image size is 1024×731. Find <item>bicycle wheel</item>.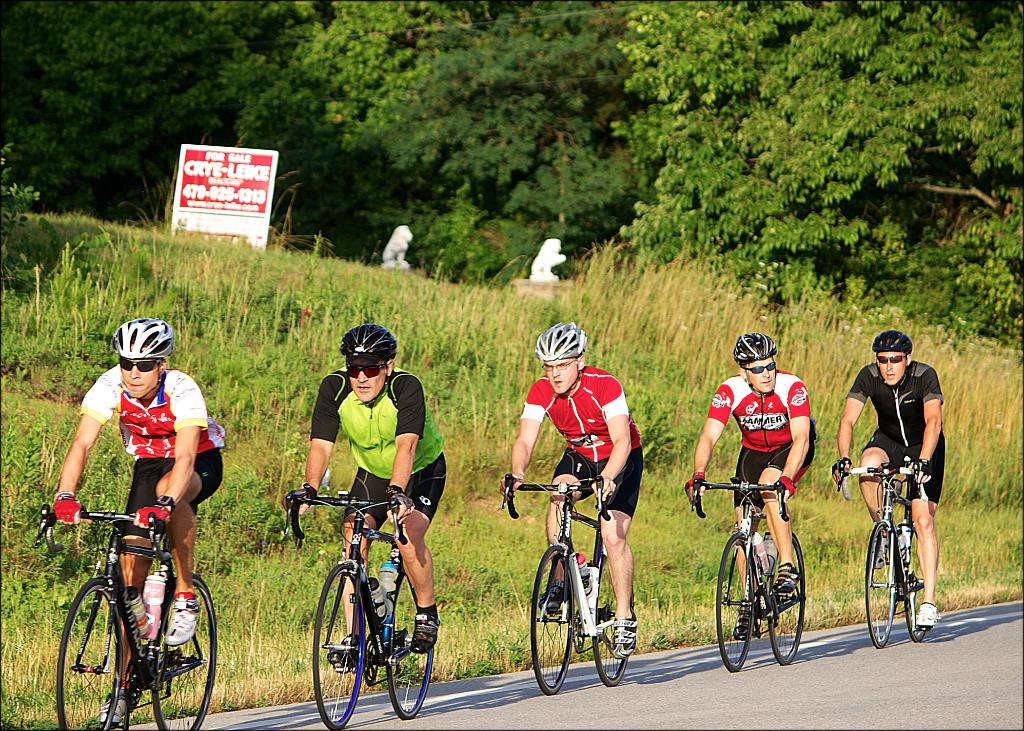
767,527,804,663.
